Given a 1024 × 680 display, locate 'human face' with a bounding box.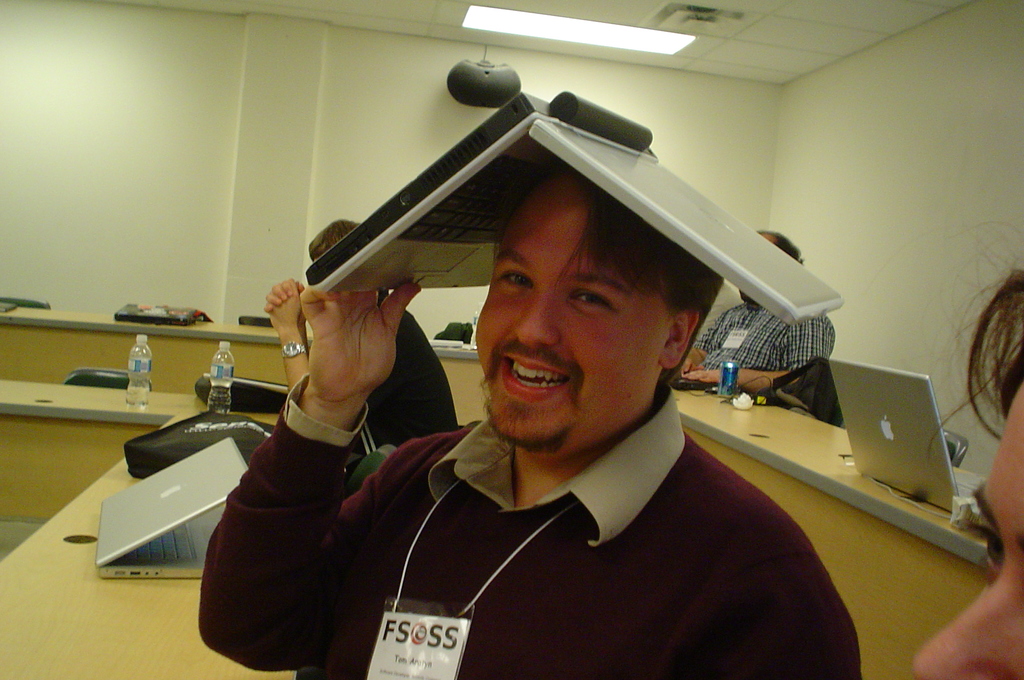
Located: detection(474, 170, 677, 460).
